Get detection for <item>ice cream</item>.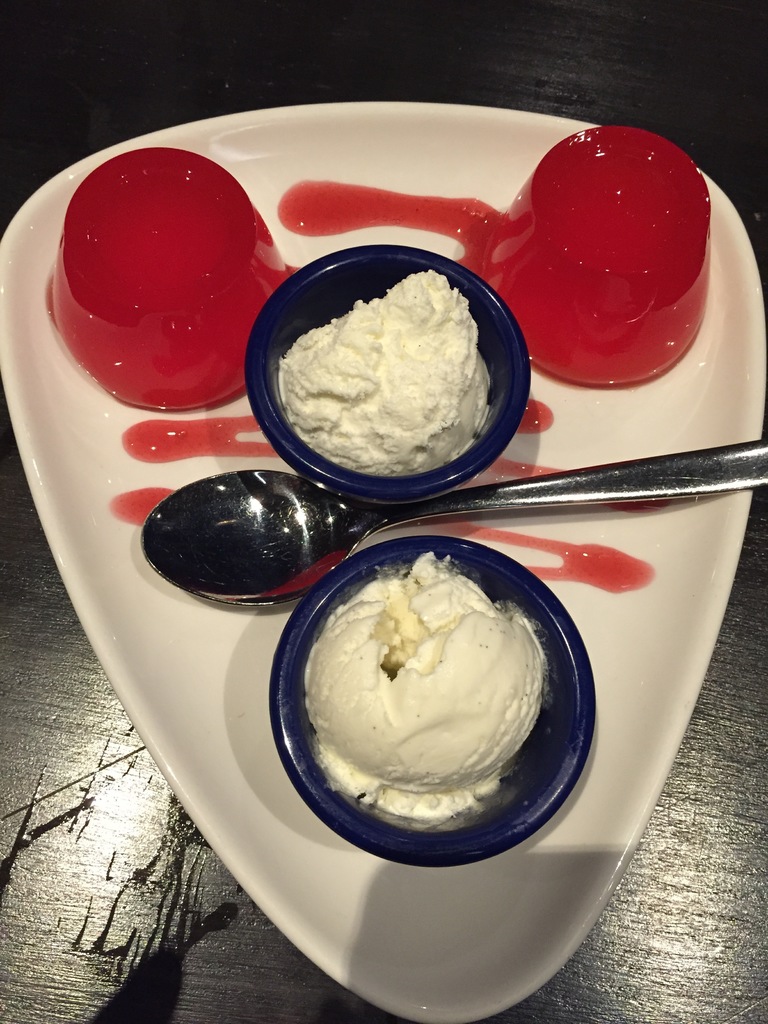
Detection: <bbox>275, 268, 492, 476</bbox>.
